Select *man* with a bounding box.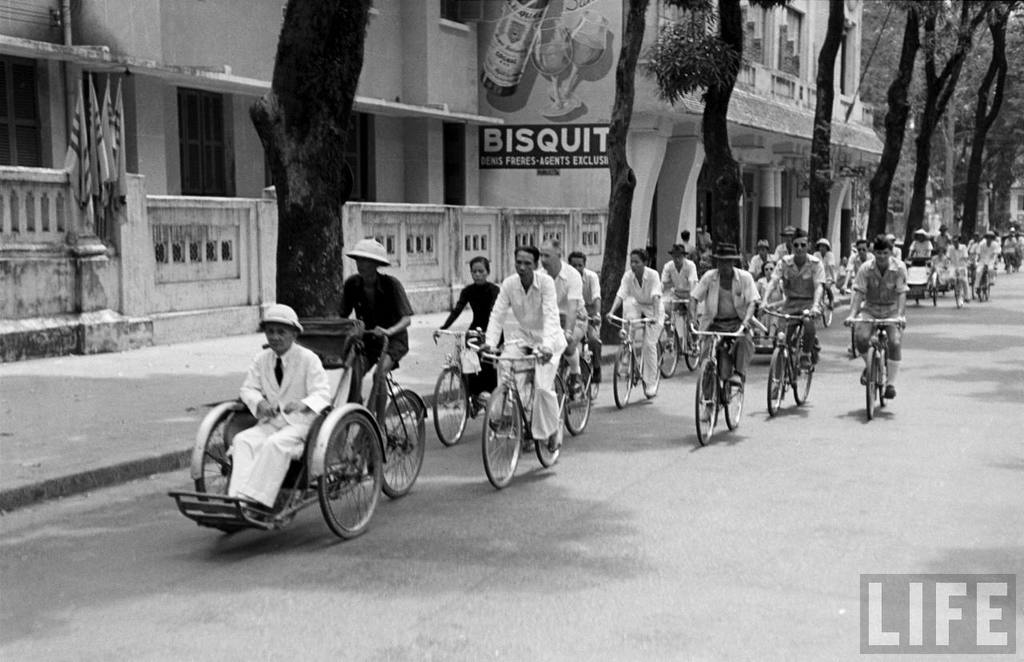
[left=774, top=225, right=803, bottom=278].
